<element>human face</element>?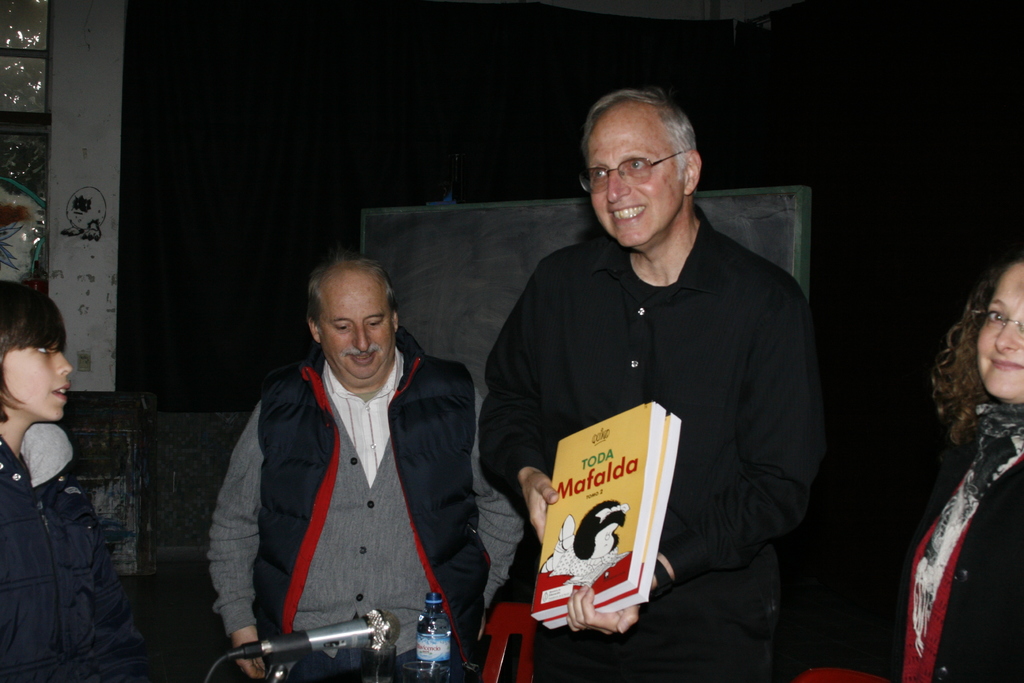
978:260:1023:402
